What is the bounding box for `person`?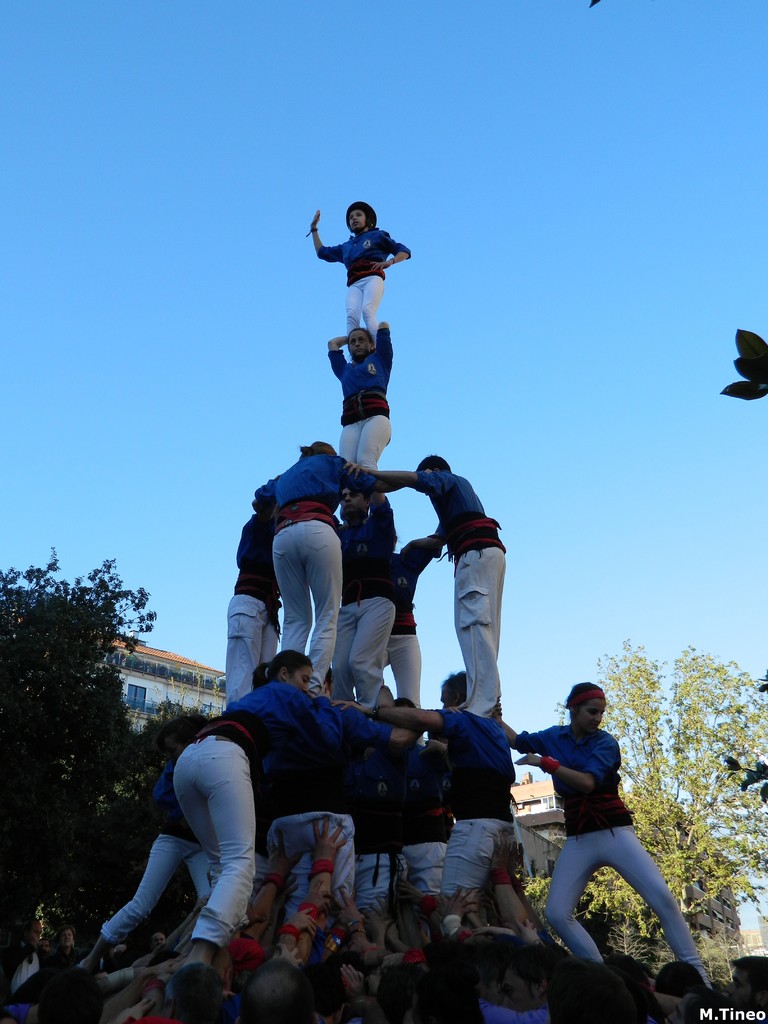
locate(345, 488, 397, 678).
